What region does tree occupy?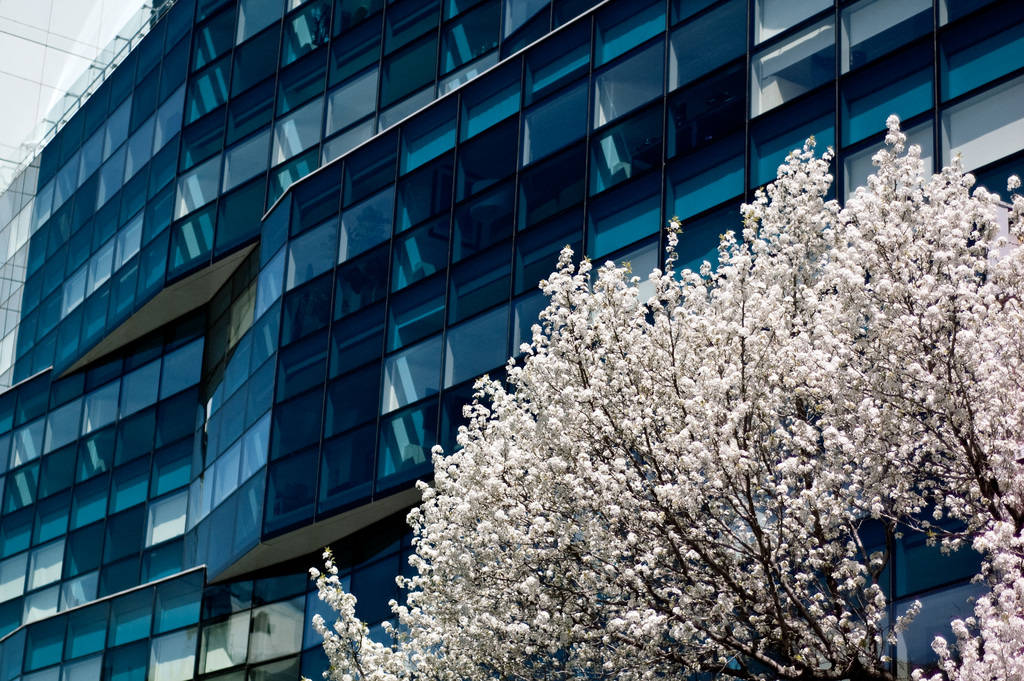
bbox=[300, 111, 1023, 680].
